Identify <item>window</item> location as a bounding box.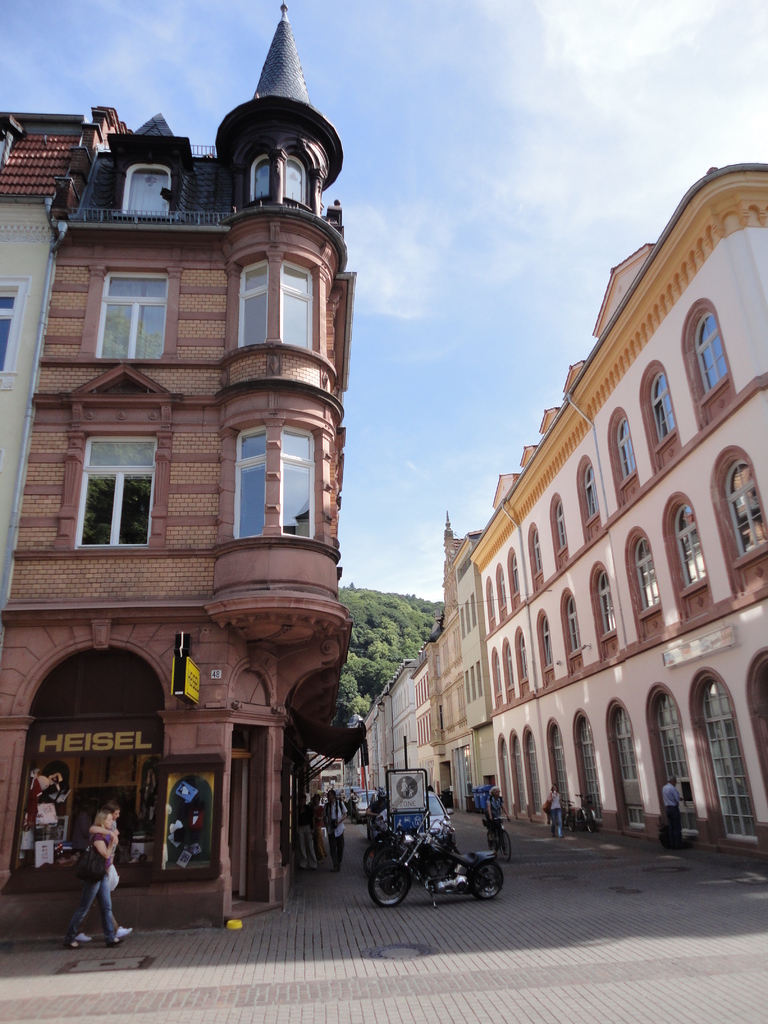
box(276, 259, 317, 349).
